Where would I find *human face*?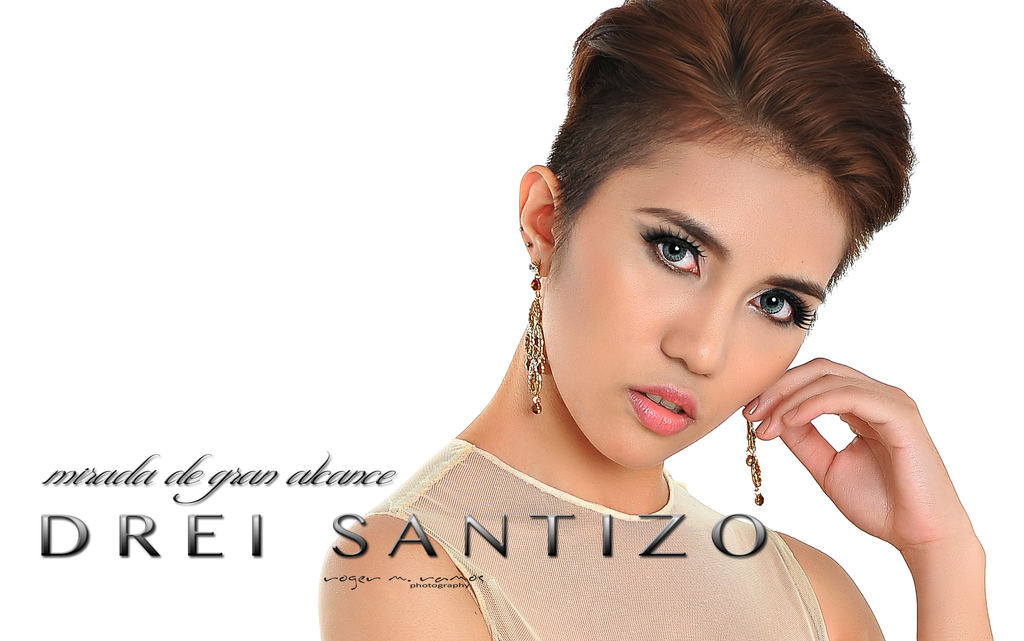
At (543,118,863,477).
